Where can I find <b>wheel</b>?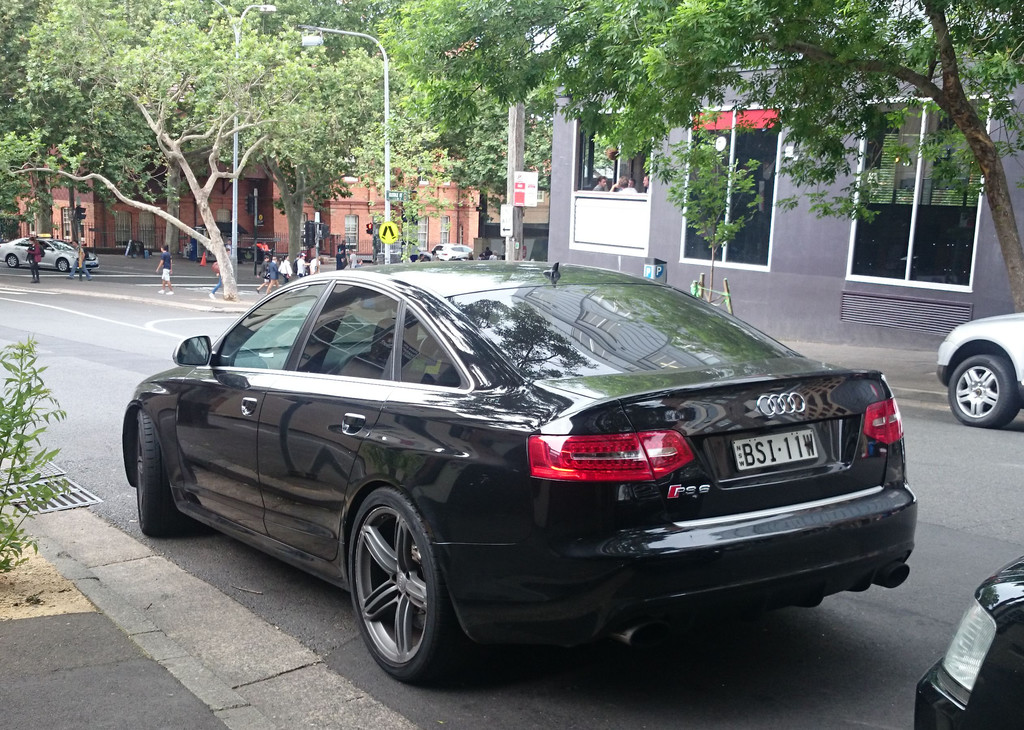
You can find it at {"x1": 9, "y1": 255, "x2": 19, "y2": 269}.
